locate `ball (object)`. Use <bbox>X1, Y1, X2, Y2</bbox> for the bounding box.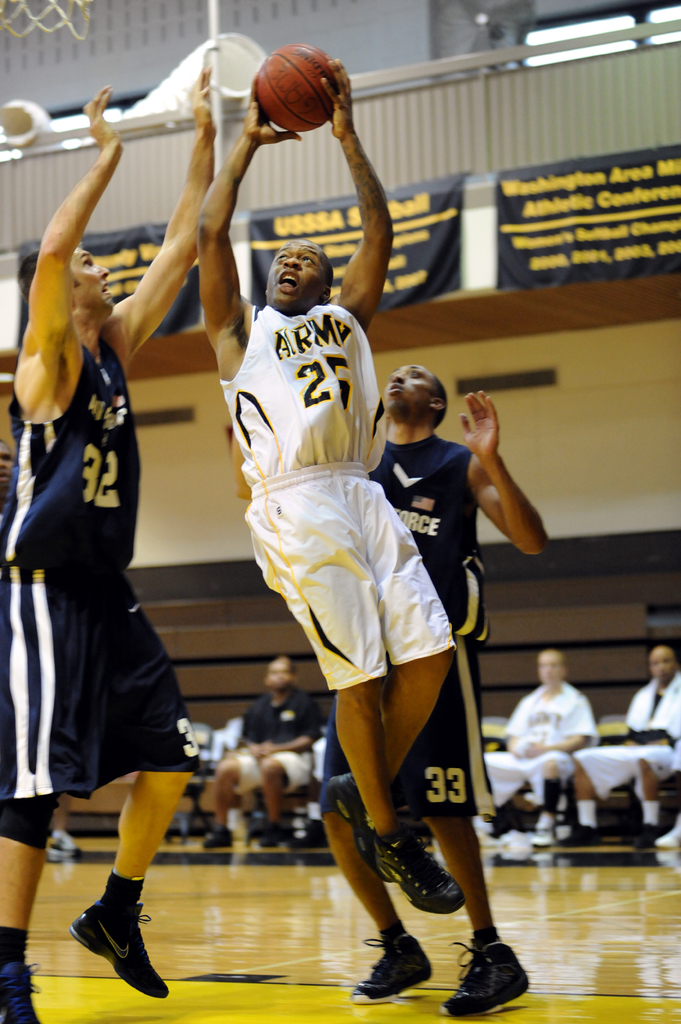
<bbox>253, 43, 342, 134</bbox>.
